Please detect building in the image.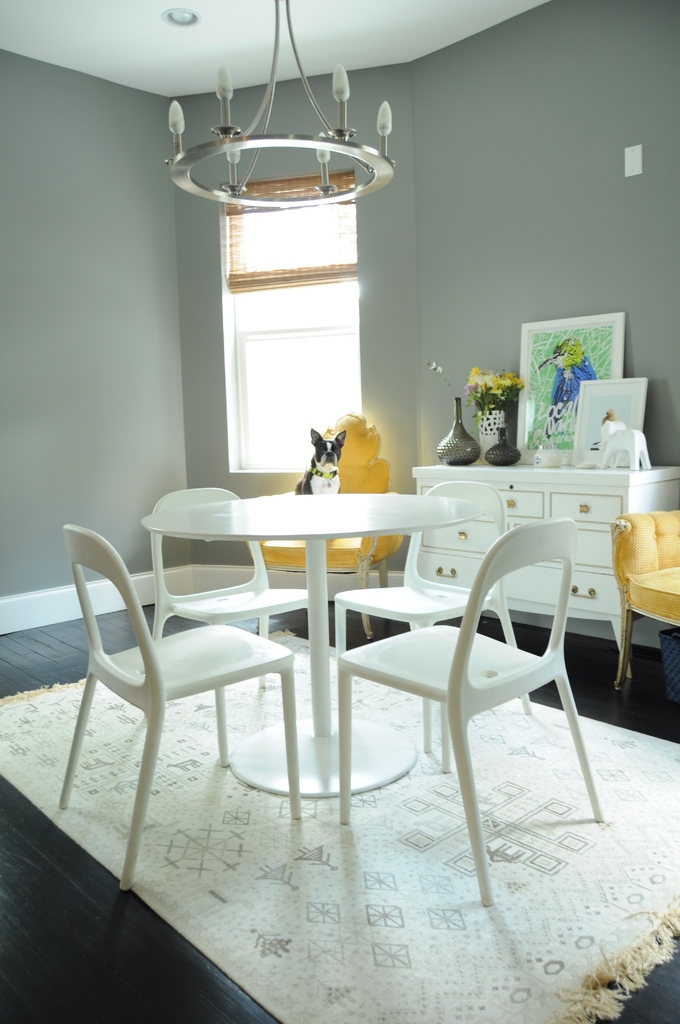
[x1=0, y1=0, x2=679, y2=1023].
